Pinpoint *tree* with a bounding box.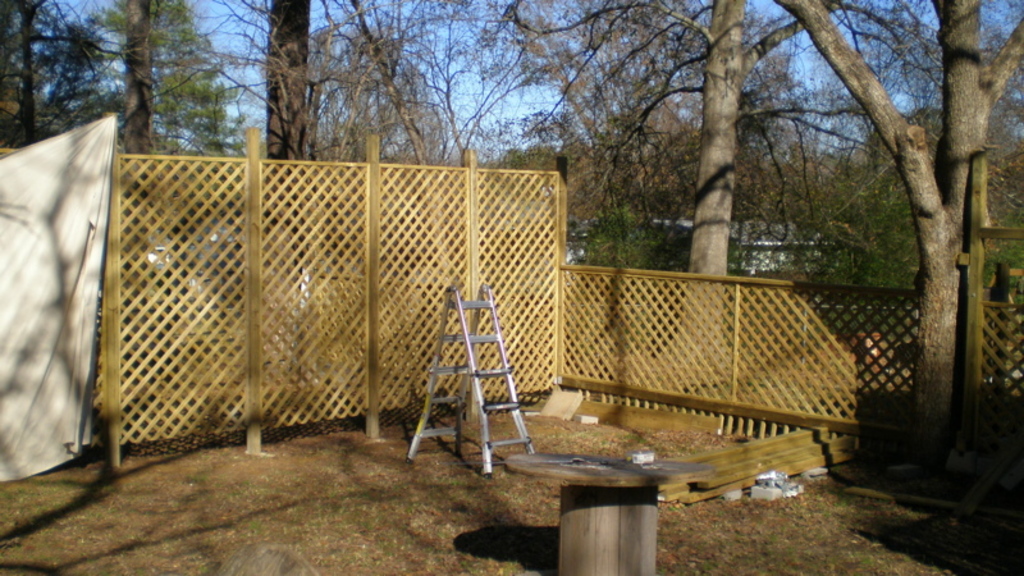
x1=100 y1=1 x2=232 y2=165.
